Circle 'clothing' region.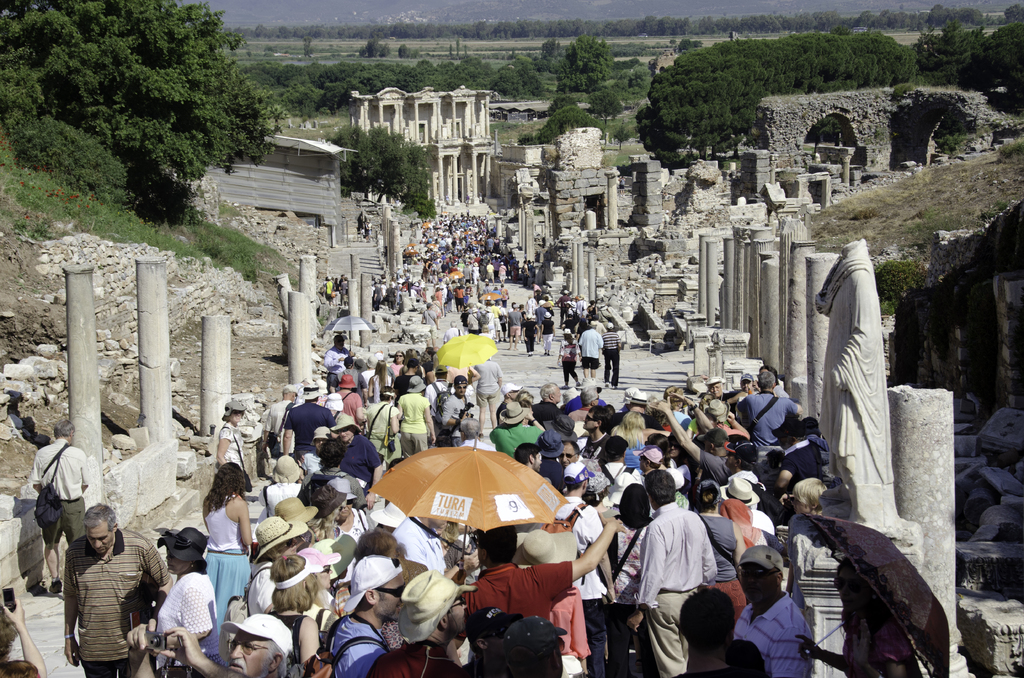
Region: [left=528, top=406, right=564, bottom=431].
